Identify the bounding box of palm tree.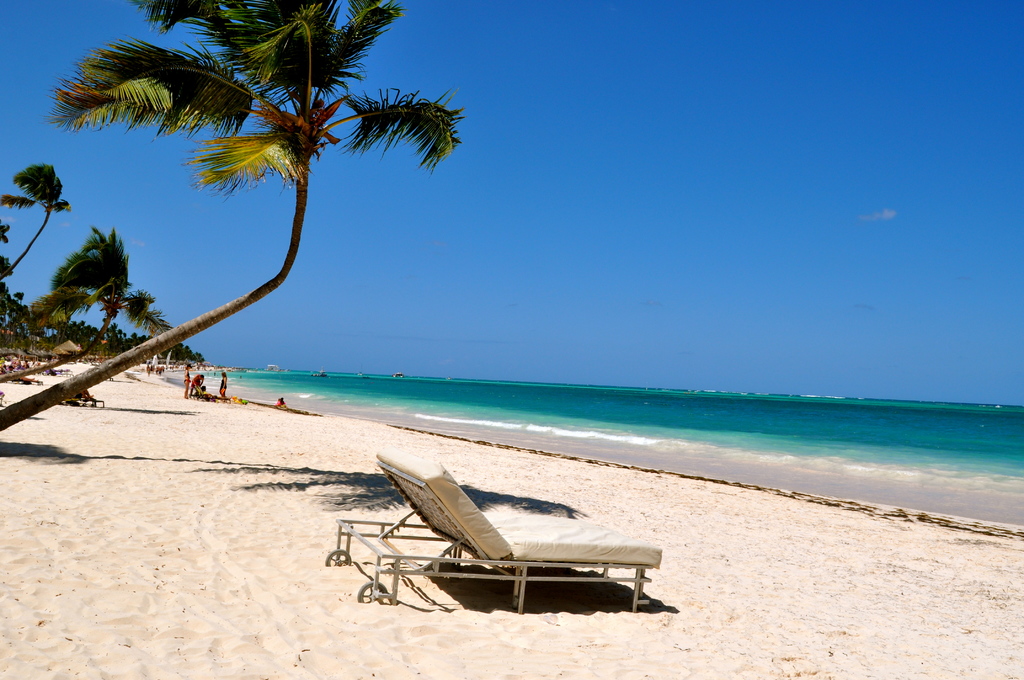
bbox(70, 220, 133, 352).
